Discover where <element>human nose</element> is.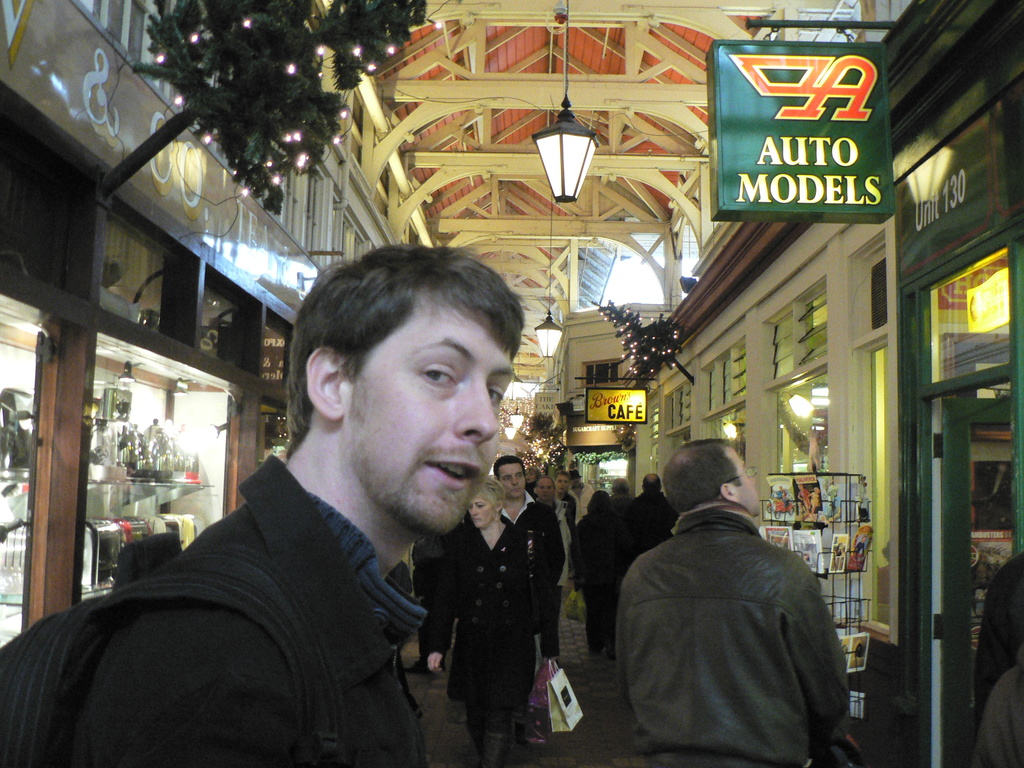
Discovered at region(452, 383, 498, 447).
